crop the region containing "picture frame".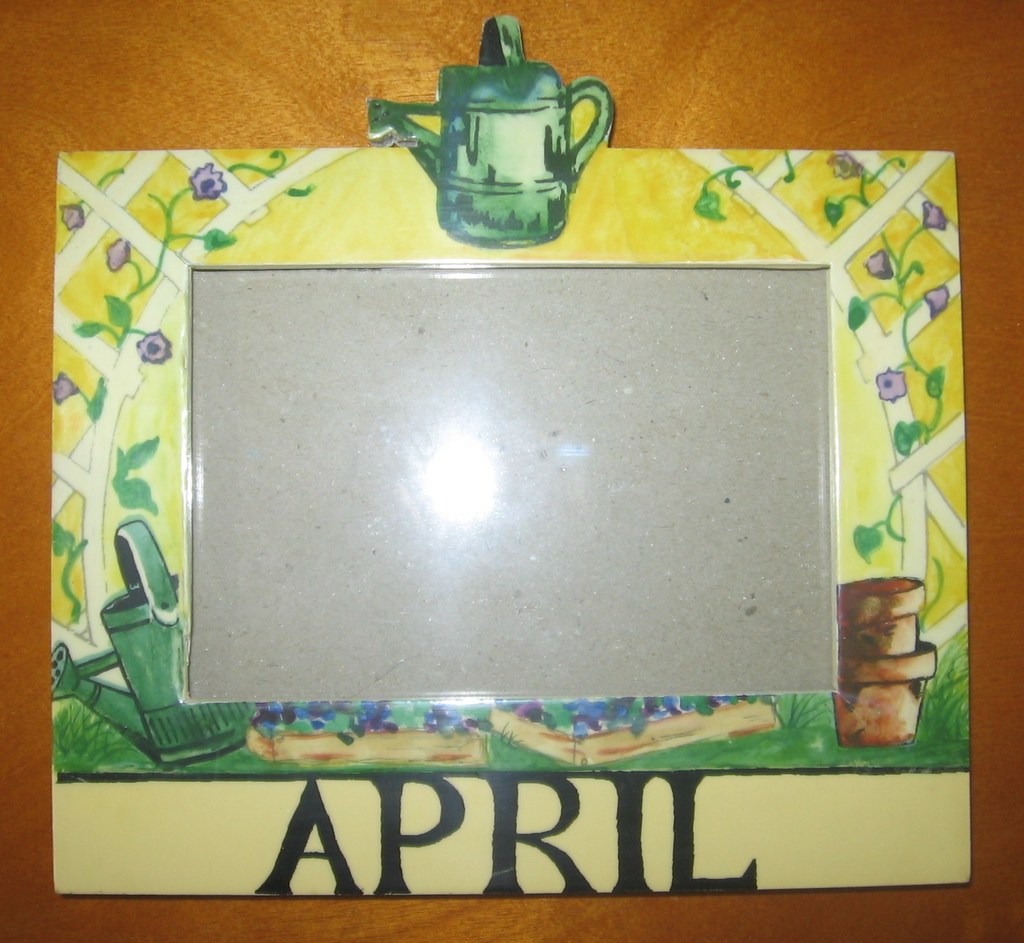
Crop region: box=[50, 15, 970, 893].
